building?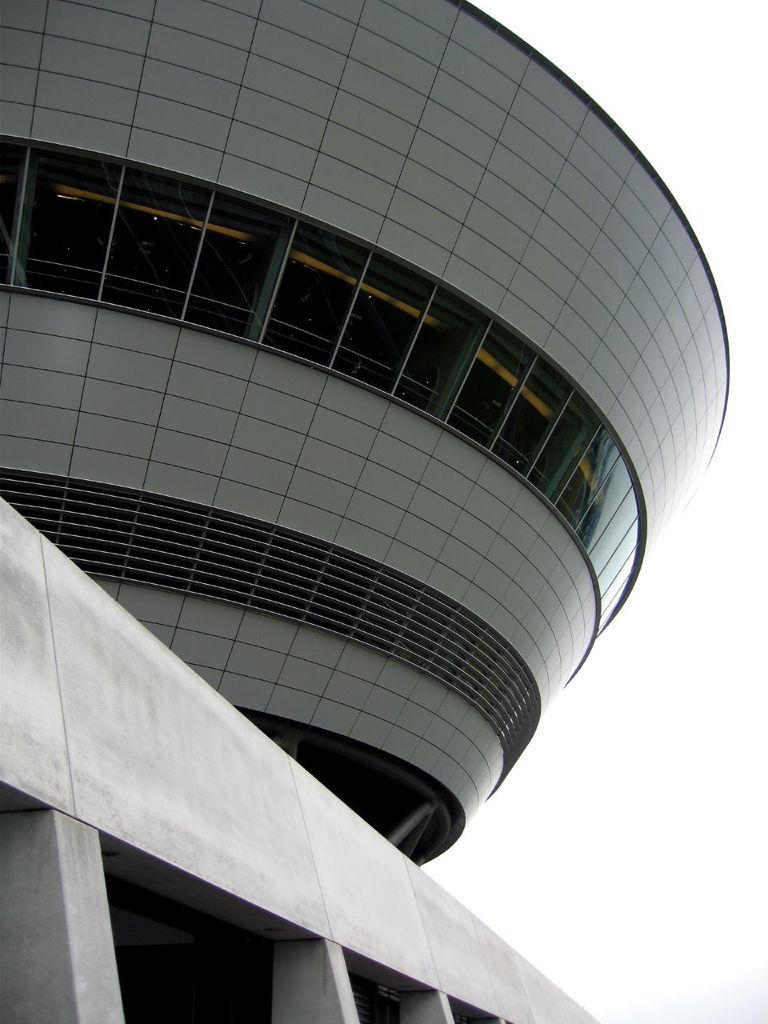
{"left": 0, "top": 0, "right": 732, "bottom": 1023}
